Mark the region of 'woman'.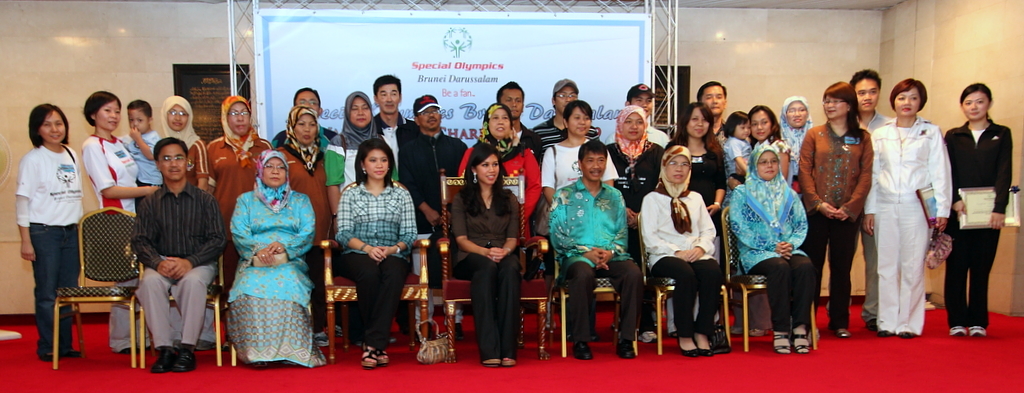
Region: [728,106,796,190].
